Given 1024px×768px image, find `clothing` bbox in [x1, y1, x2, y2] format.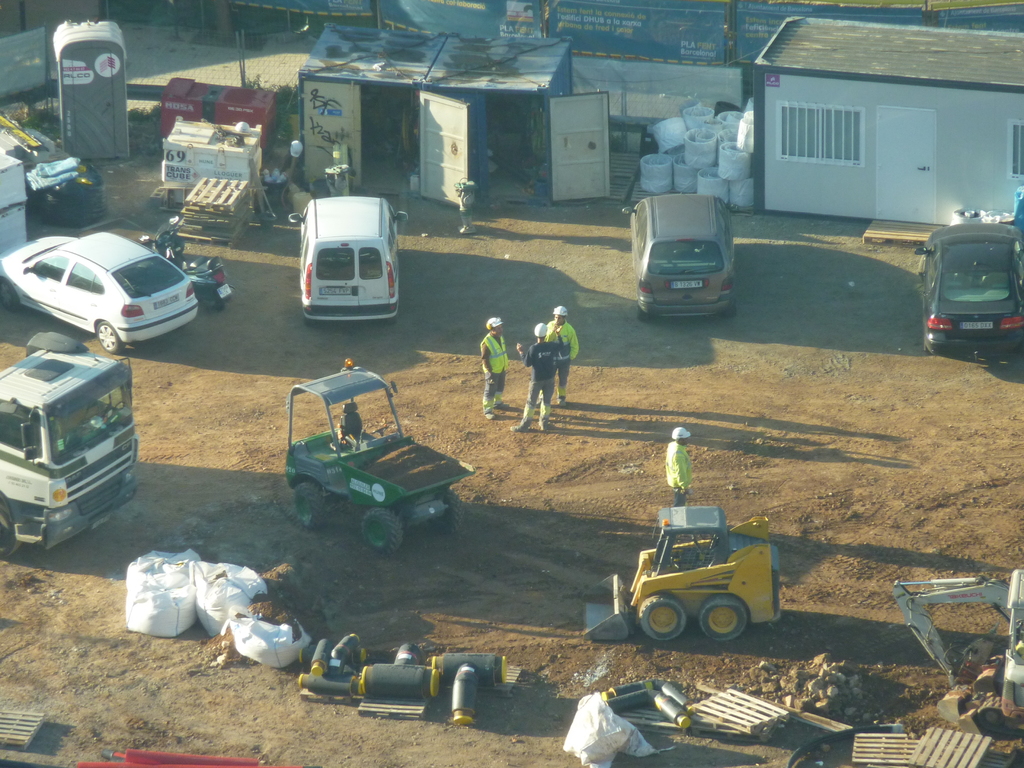
[548, 321, 582, 385].
